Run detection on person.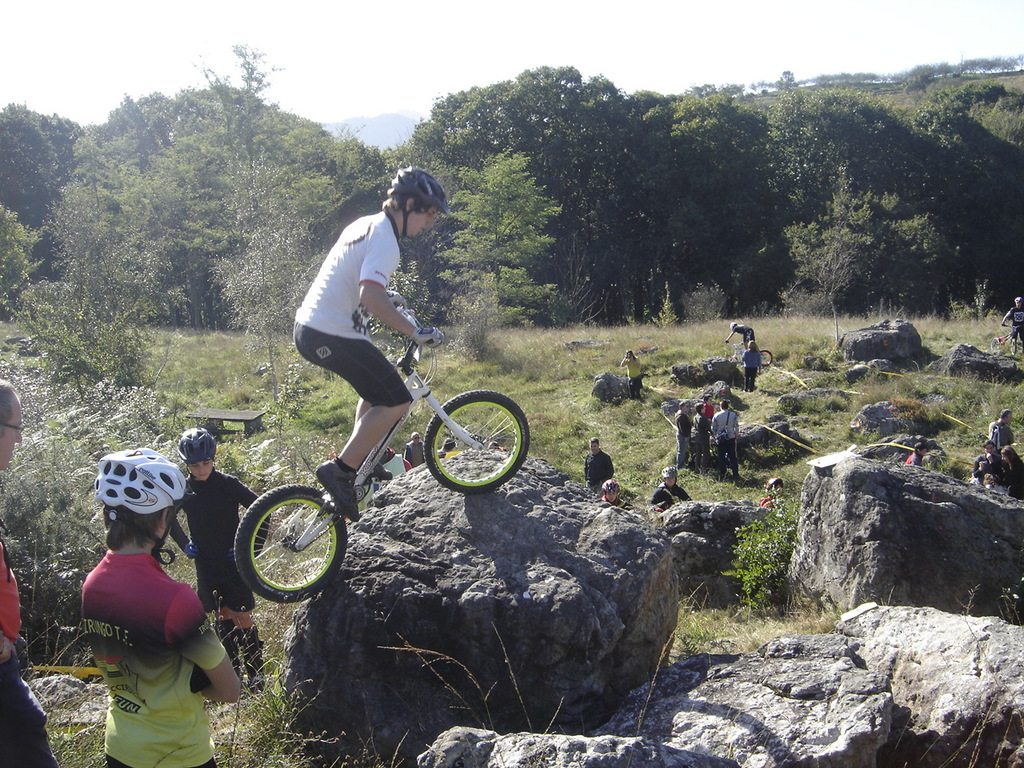
Result: bbox=[997, 298, 1023, 344].
